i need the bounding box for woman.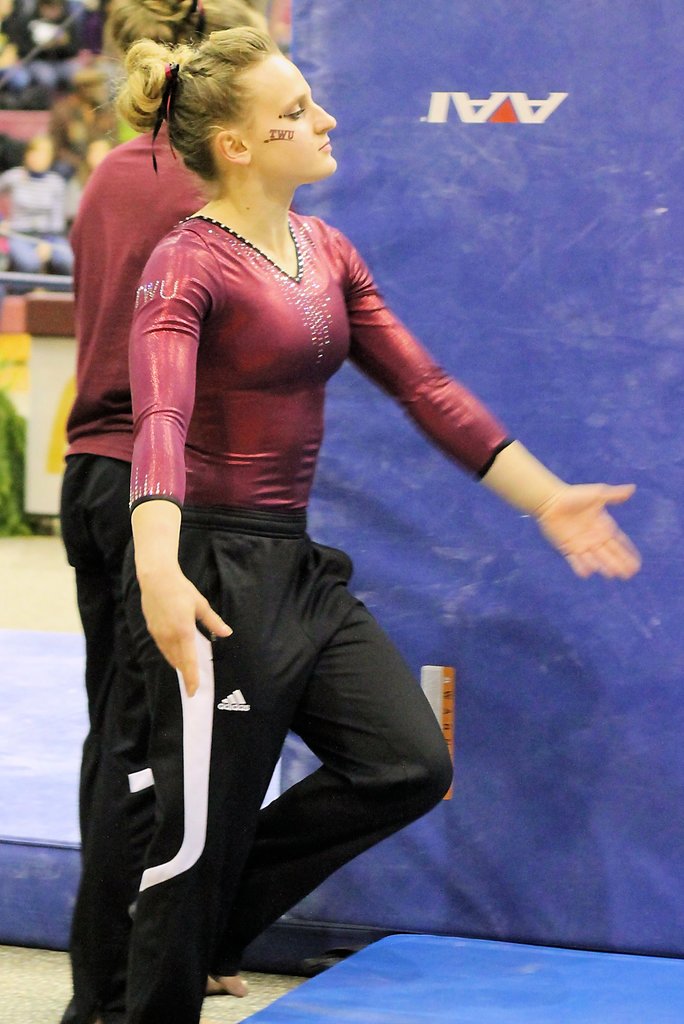
Here it is: region(51, 0, 284, 1023).
